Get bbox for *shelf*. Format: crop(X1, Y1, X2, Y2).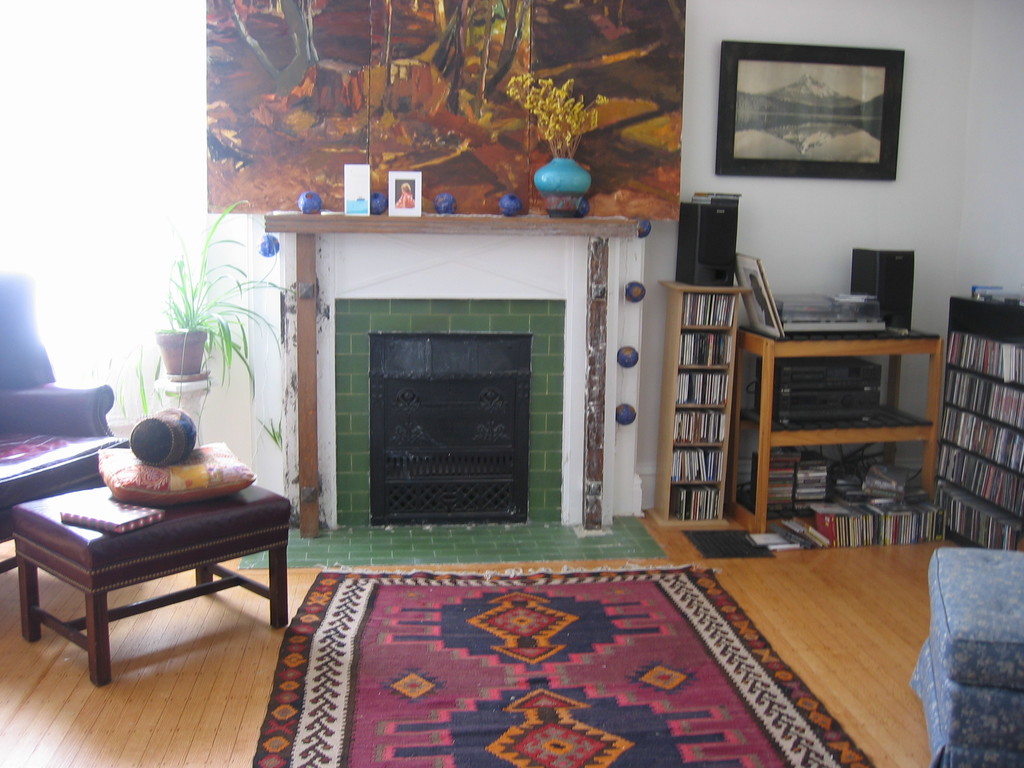
crop(244, 198, 662, 252).
